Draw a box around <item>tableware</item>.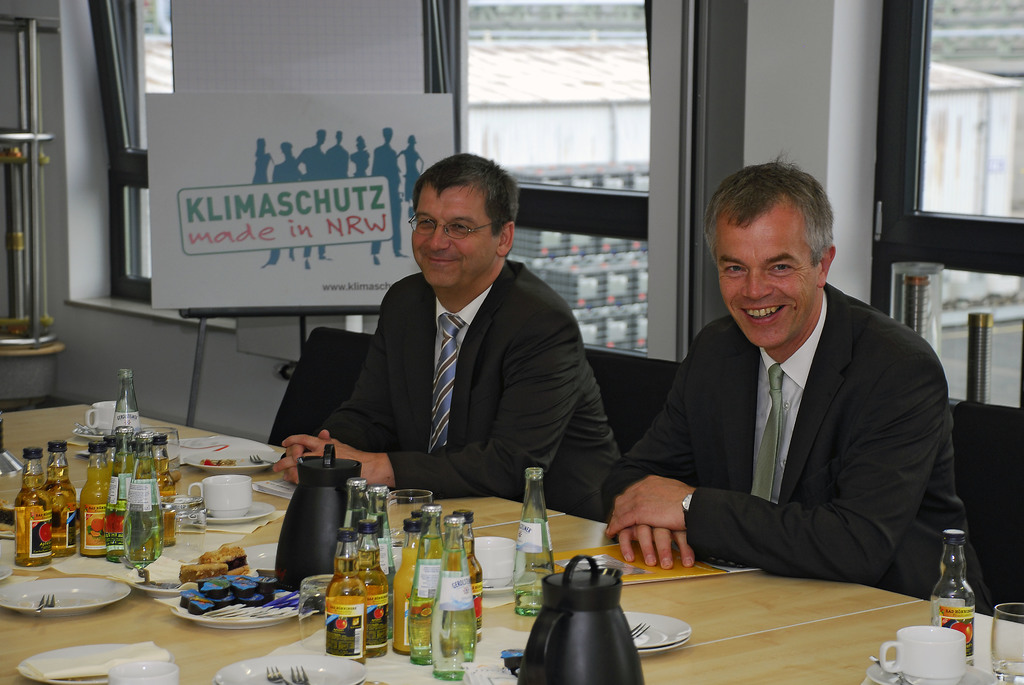
290 578 326 656.
